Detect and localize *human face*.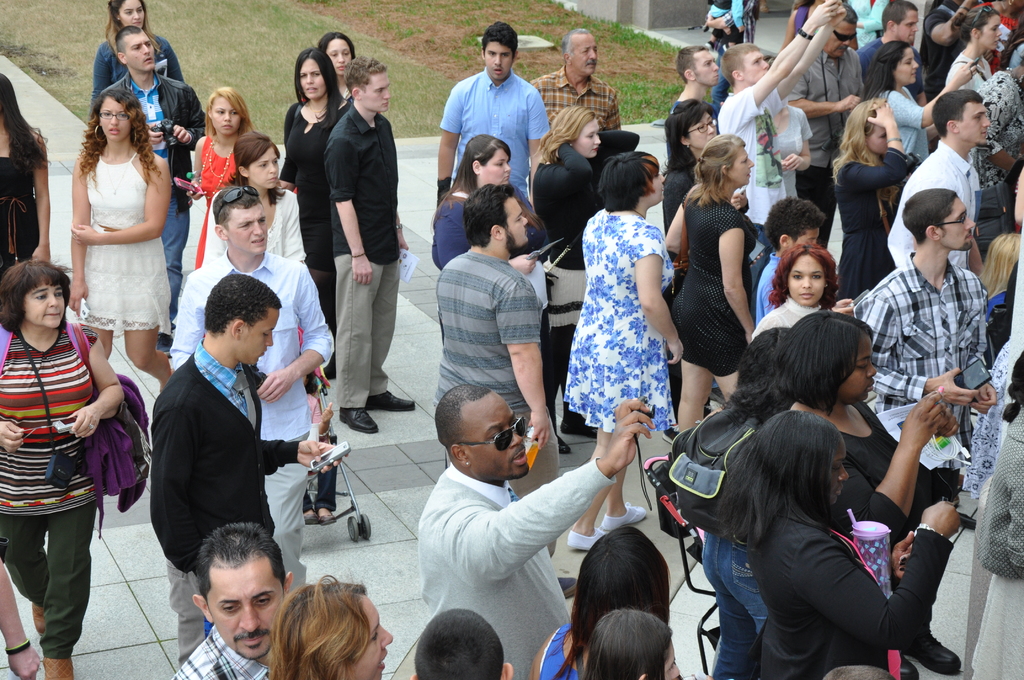
Localized at <region>829, 442, 850, 510</region>.
